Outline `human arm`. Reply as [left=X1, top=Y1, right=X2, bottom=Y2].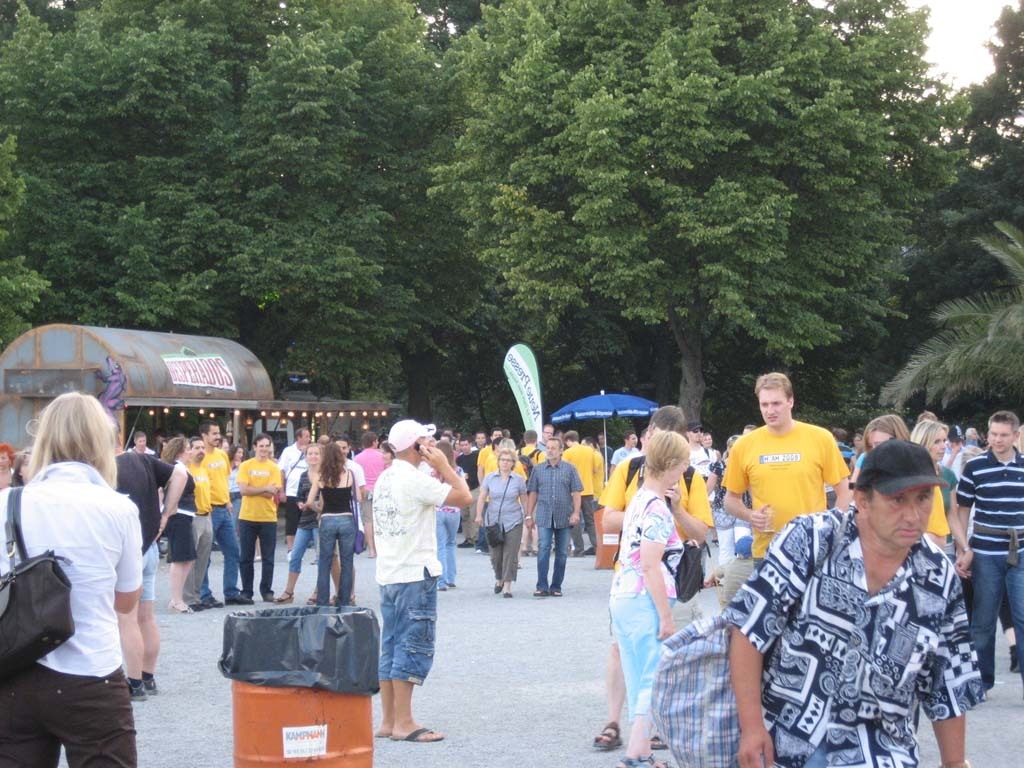
[left=469, top=480, right=489, bottom=524].
